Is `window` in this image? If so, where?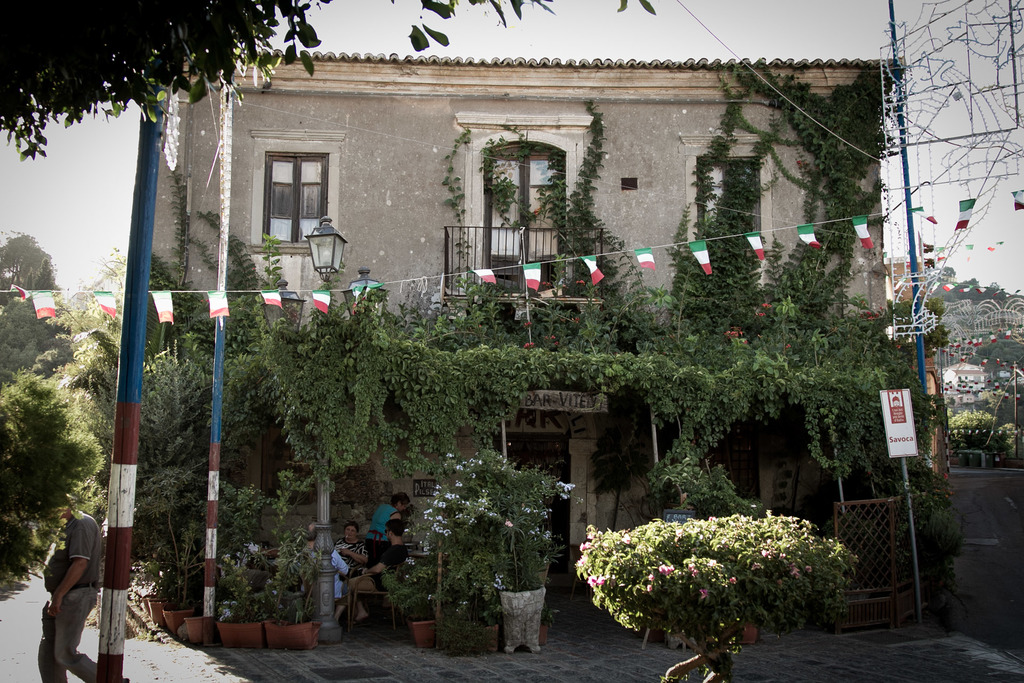
Yes, at (684,151,765,278).
